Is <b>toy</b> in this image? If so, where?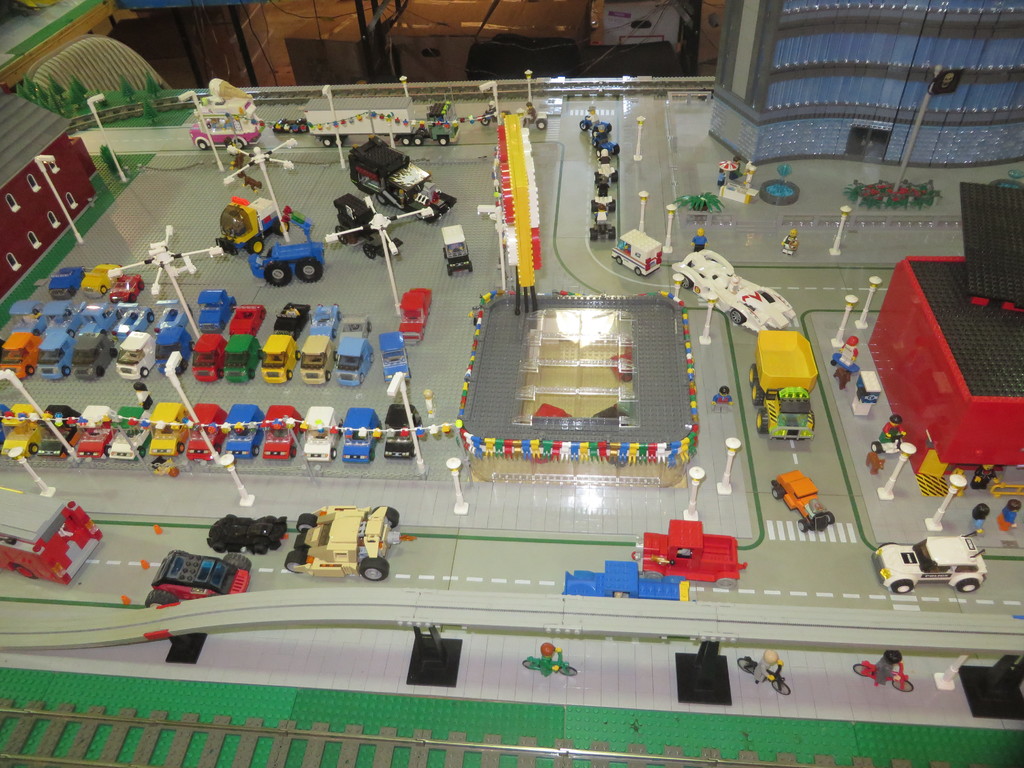
Yes, at {"left": 108, "top": 268, "right": 148, "bottom": 307}.
